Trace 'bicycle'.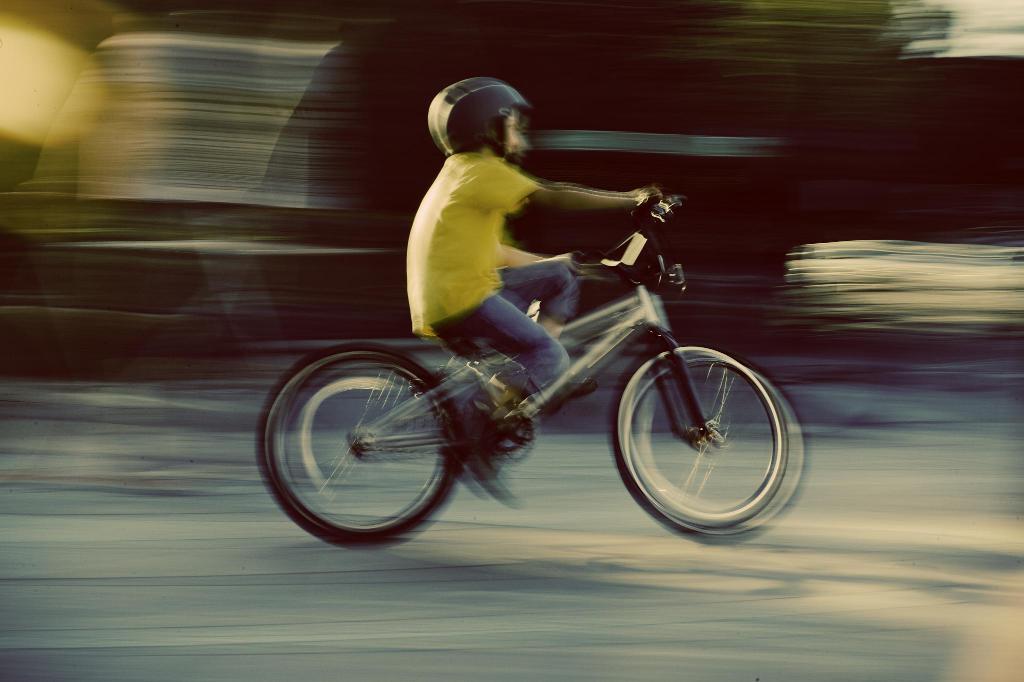
Traced to (x1=265, y1=231, x2=798, y2=553).
